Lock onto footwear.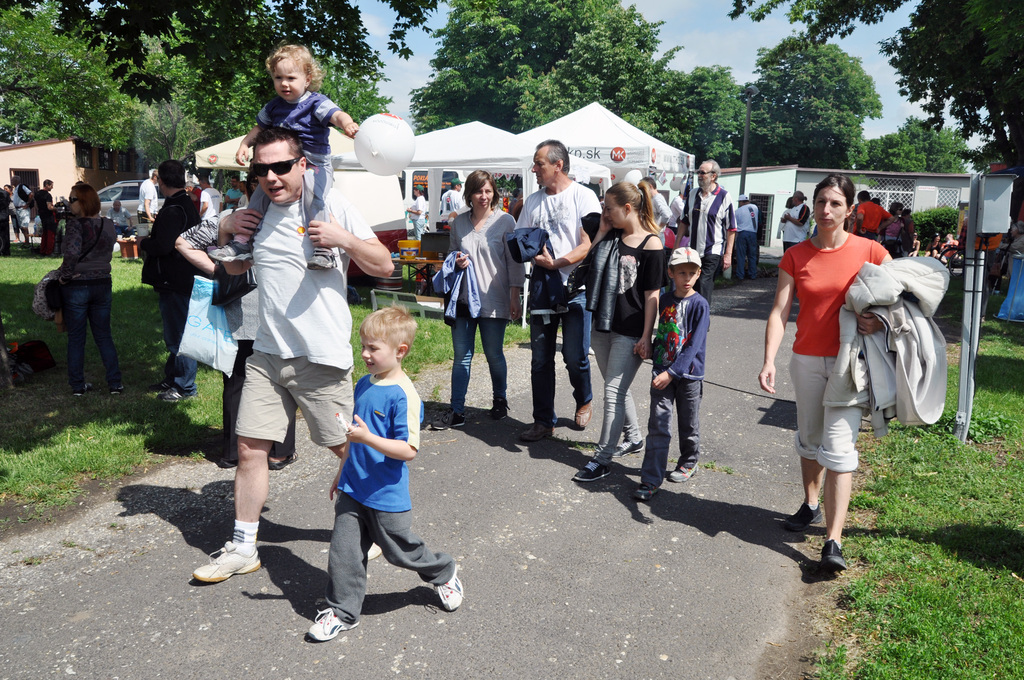
Locked: rect(192, 541, 260, 584).
